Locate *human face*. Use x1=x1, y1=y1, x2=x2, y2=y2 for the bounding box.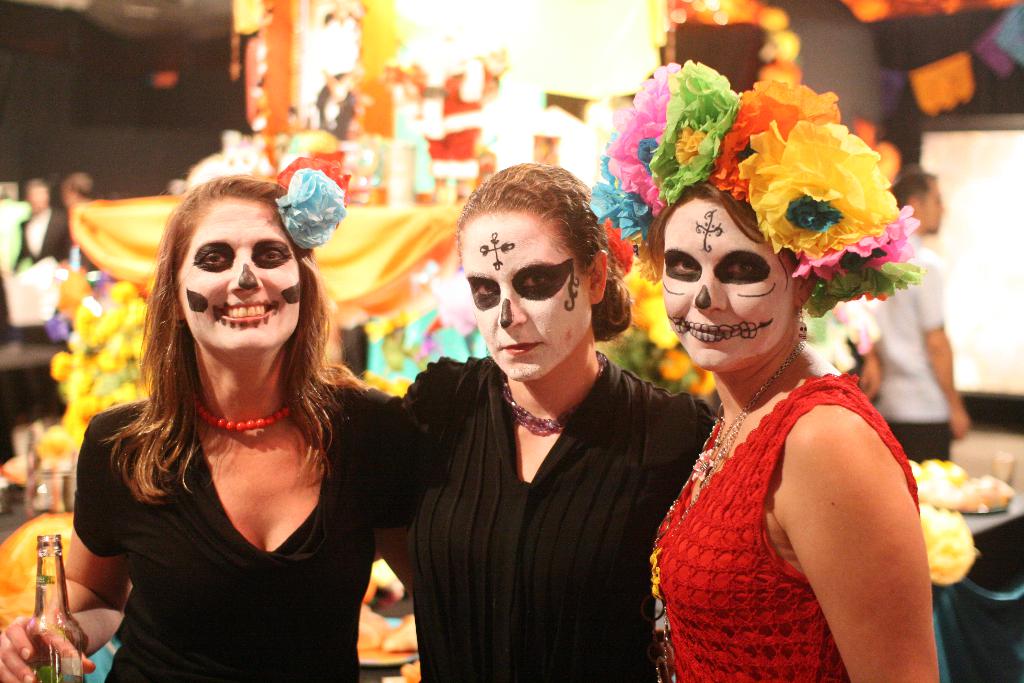
x1=917, y1=181, x2=945, y2=234.
